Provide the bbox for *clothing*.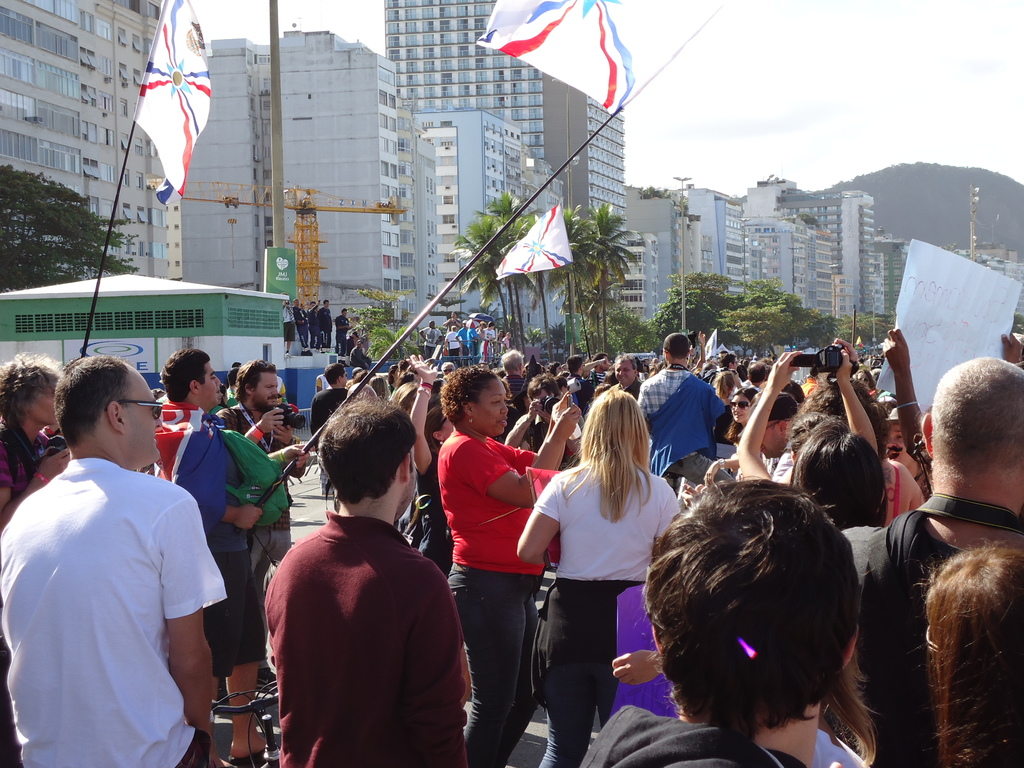
346 338 354 356.
